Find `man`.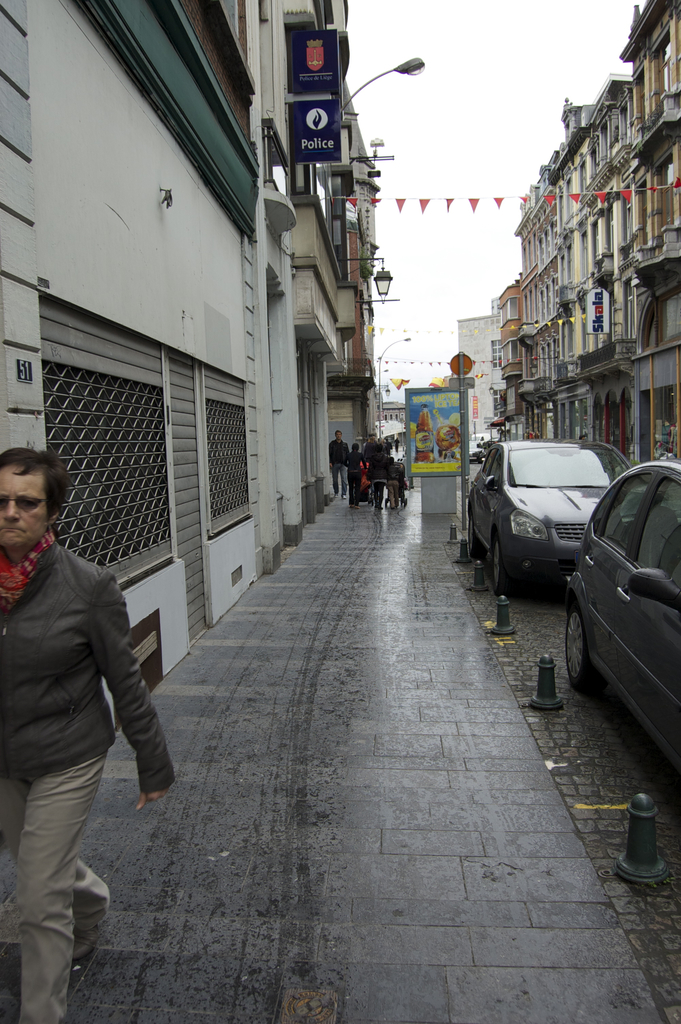
region(327, 422, 350, 502).
